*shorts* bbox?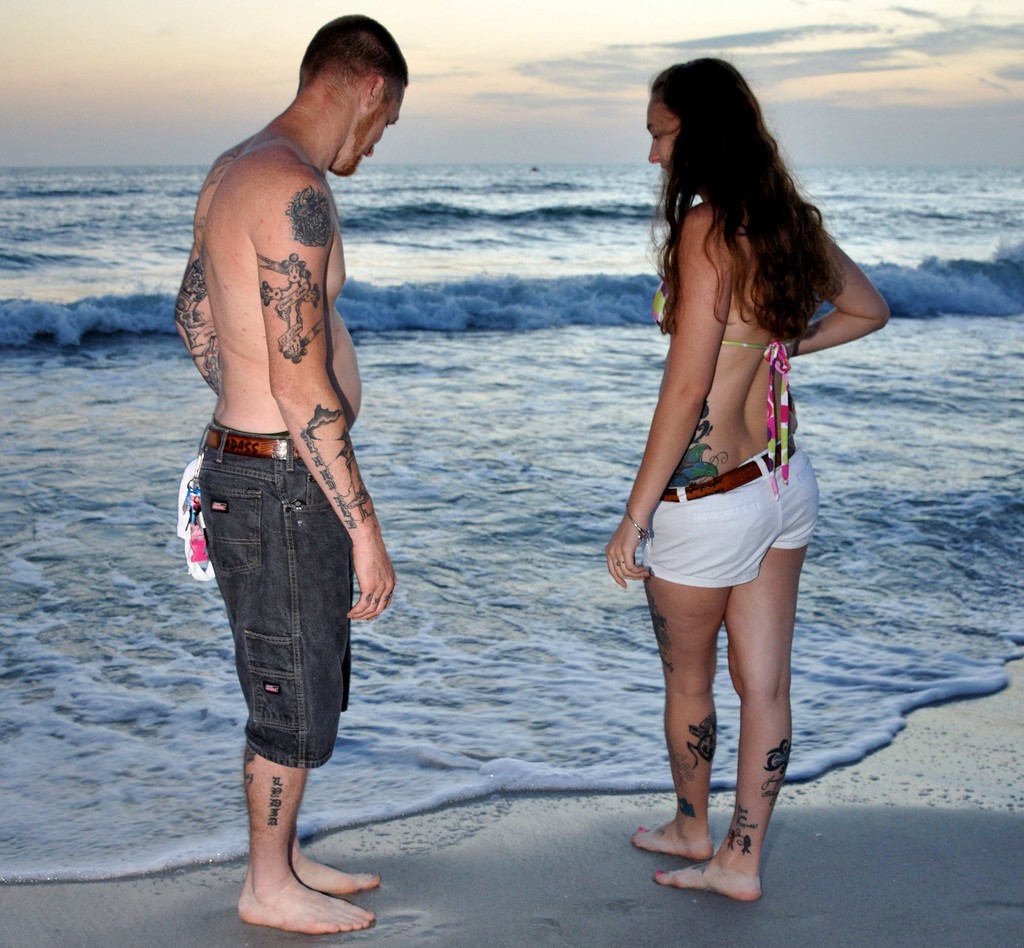
BBox(639, 438, 817, 585)
